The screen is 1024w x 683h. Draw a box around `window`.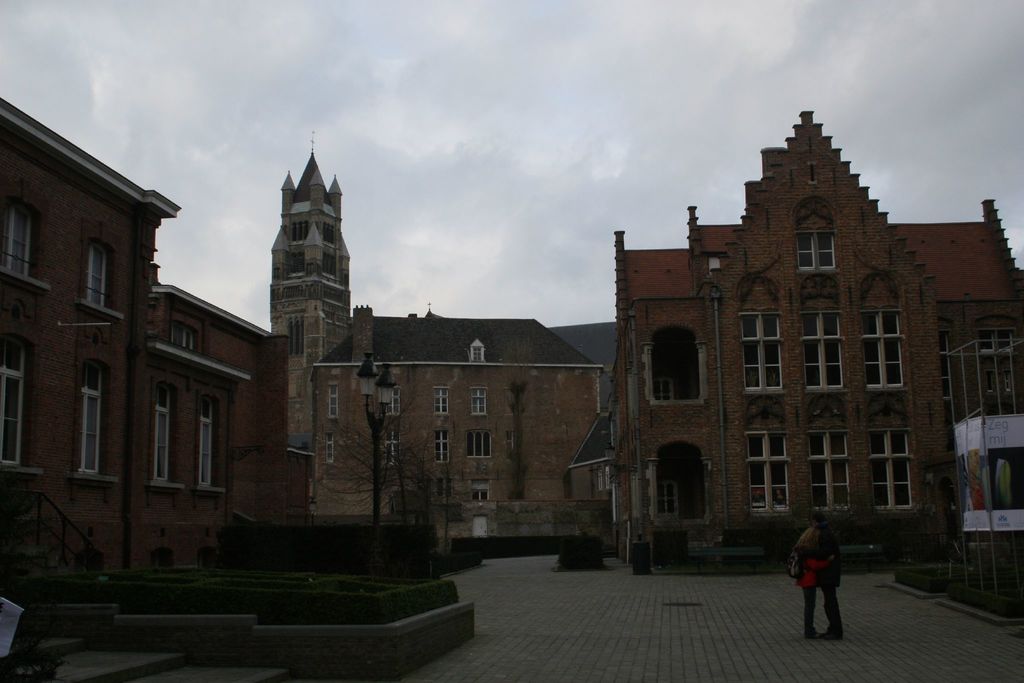
BBox(291, 222, 311, 243).
